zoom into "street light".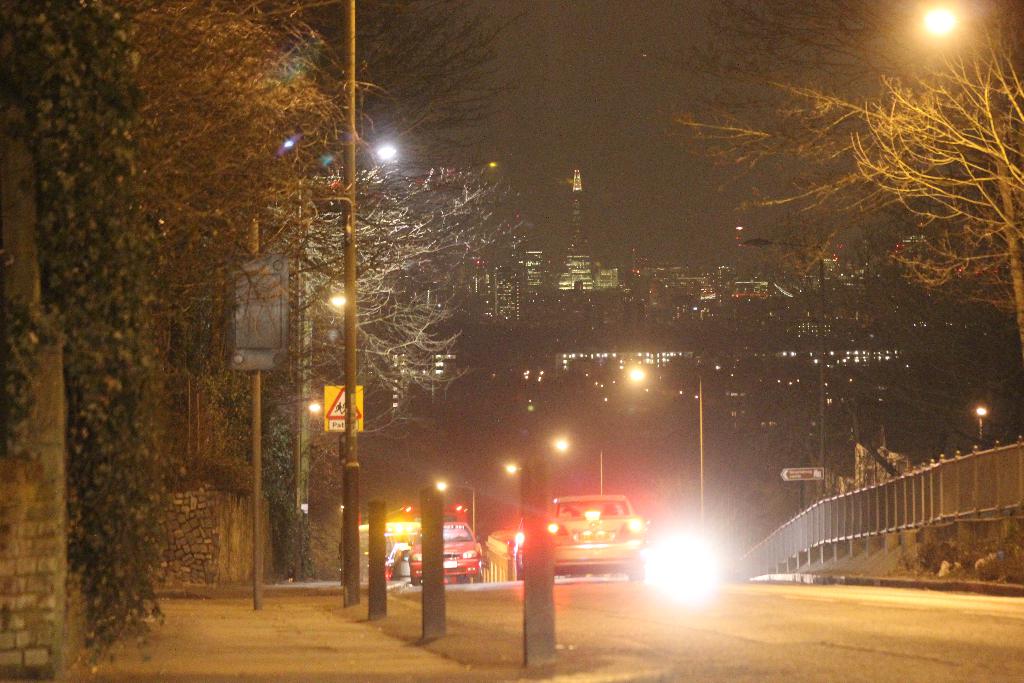
Zoom target: [x1=625, y1=360, x2=710, y2=586].
